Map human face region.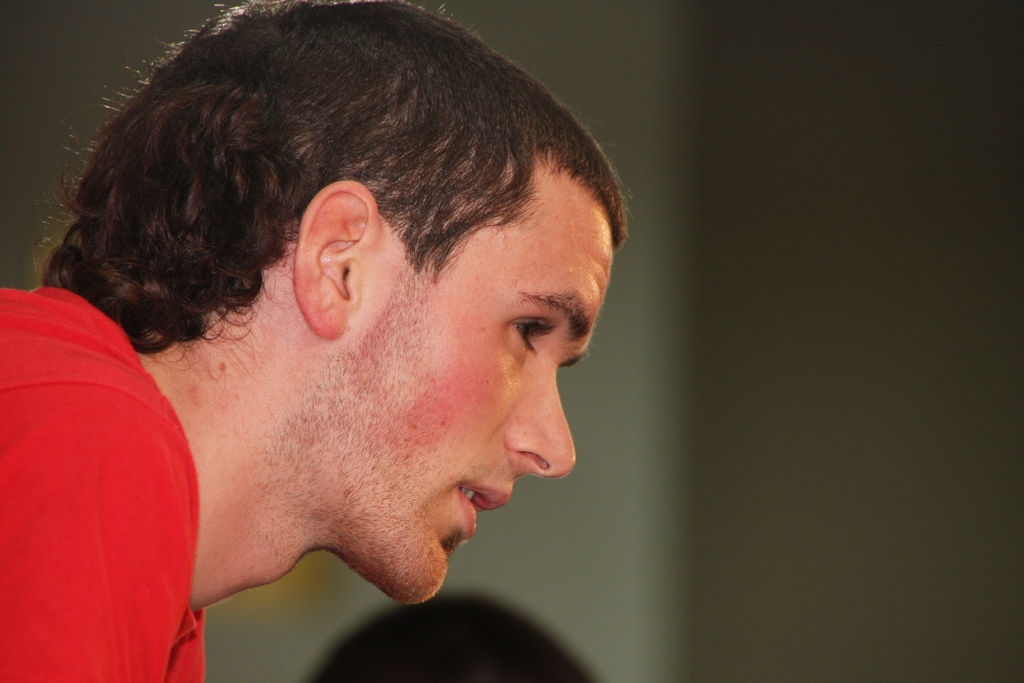
Mapped to box(311, 160, 616, 603).
